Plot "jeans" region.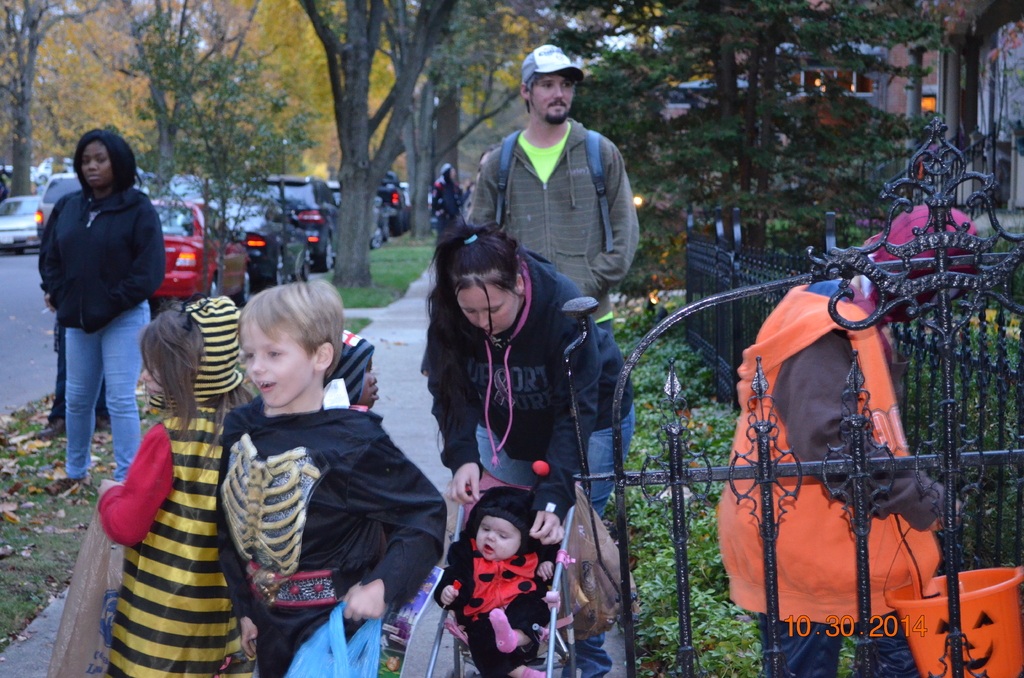
Plotted at x1=478 y1=408 x2=636 y2=521.
